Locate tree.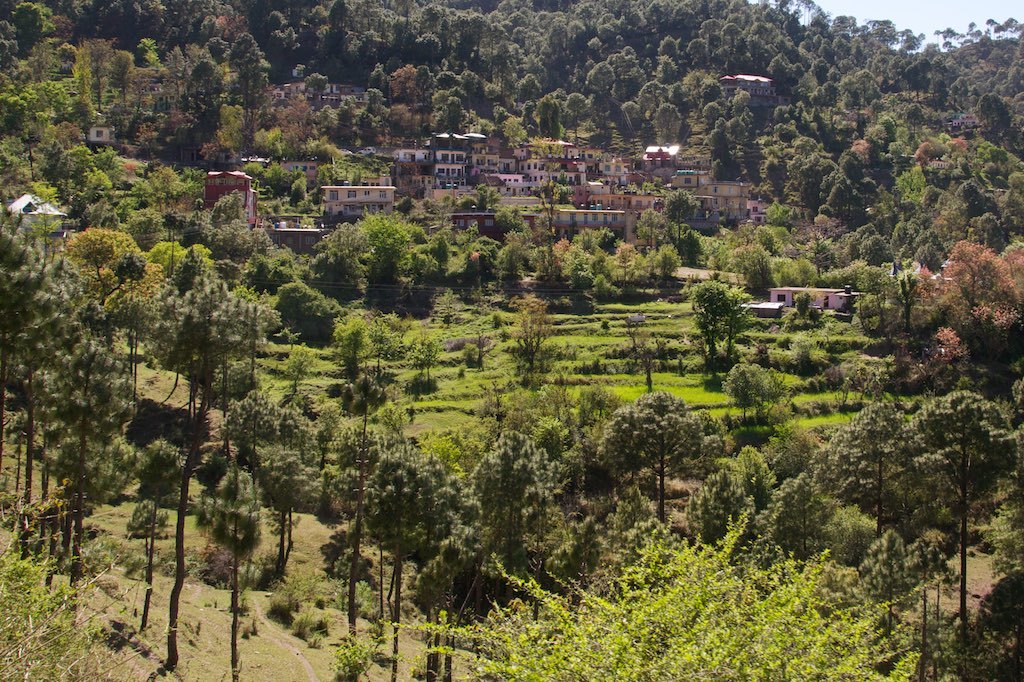
Bounding box: [597, 386, 709, 518].
